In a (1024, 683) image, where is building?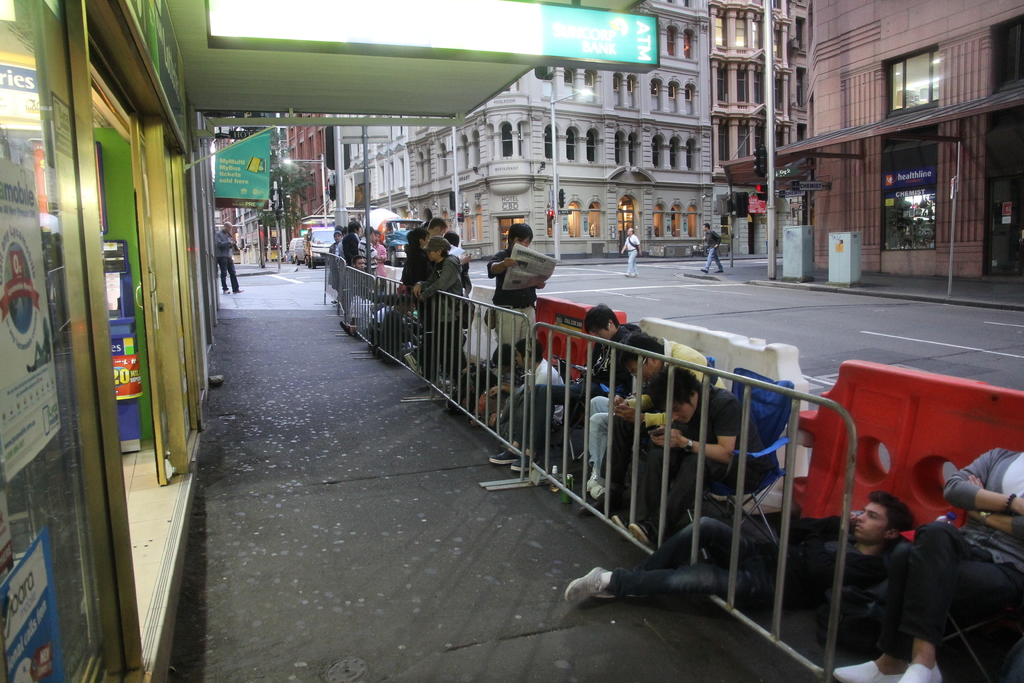
283/110/325/235.
